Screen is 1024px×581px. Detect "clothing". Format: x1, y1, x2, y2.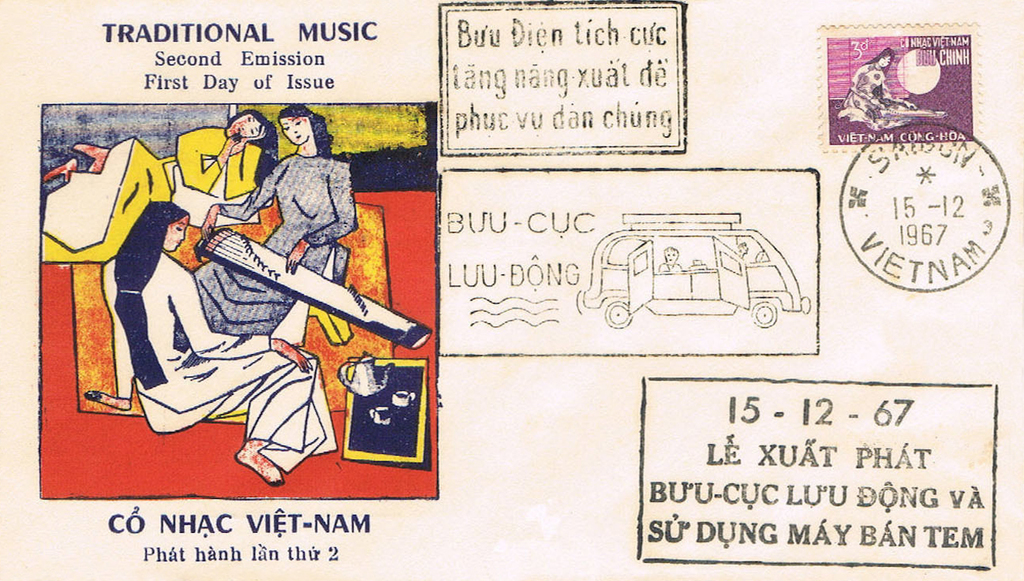
94, 250, 337, 470.
